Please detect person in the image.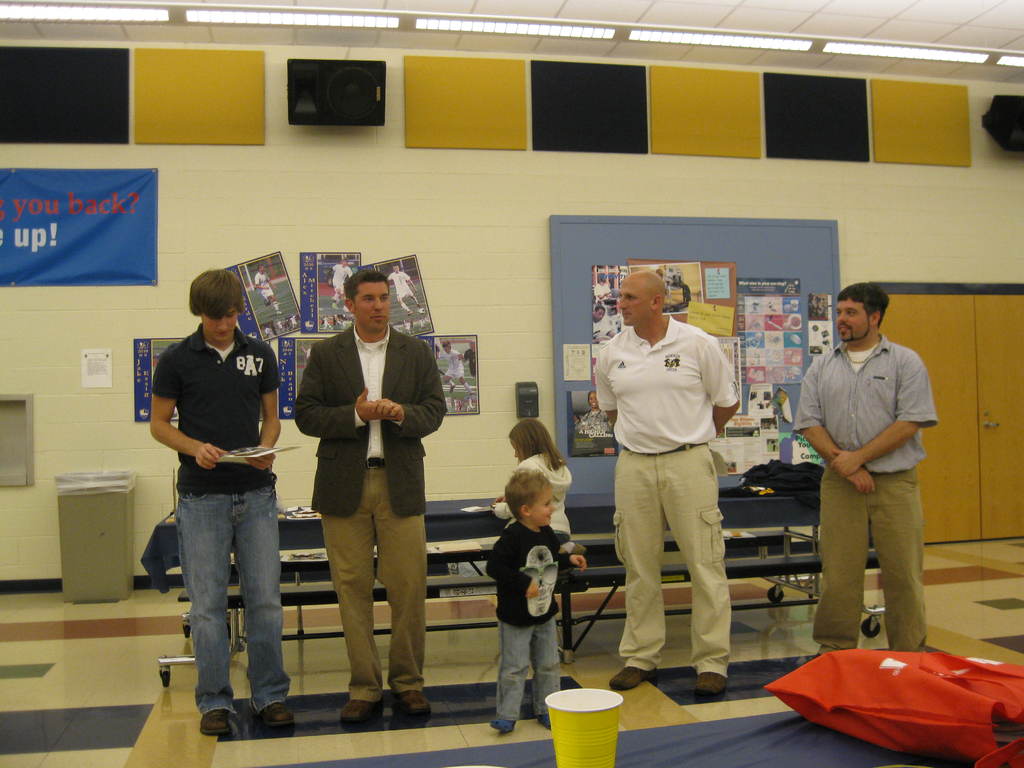
490, 415, 577, 543.
